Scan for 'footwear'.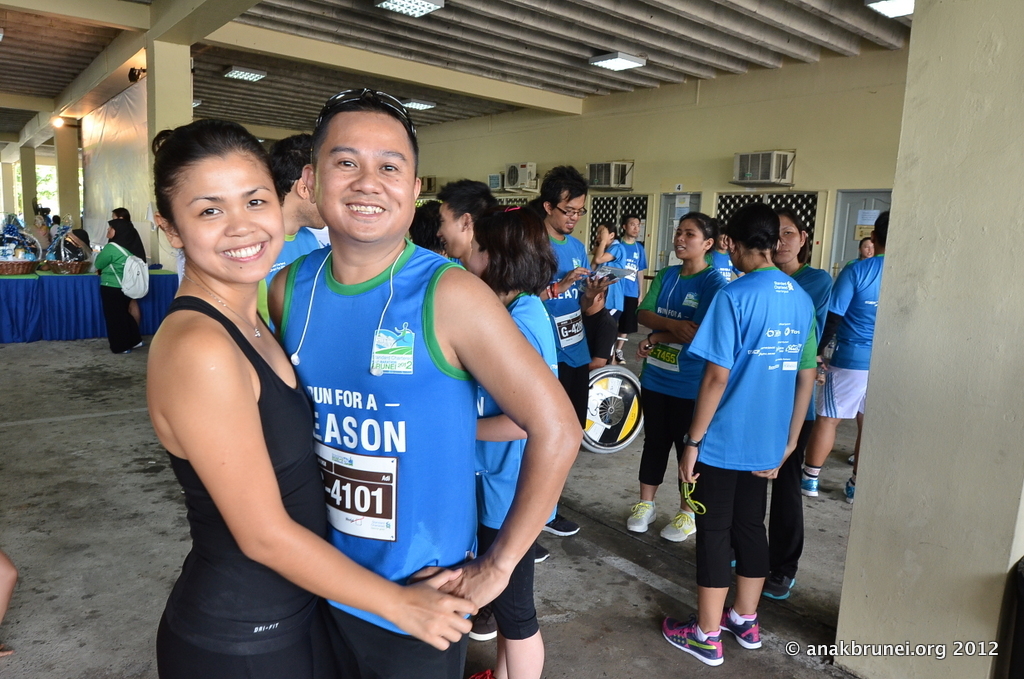
Scan result: {"left": 656, "top": 509, "right": 695, "bottom": 541}.
